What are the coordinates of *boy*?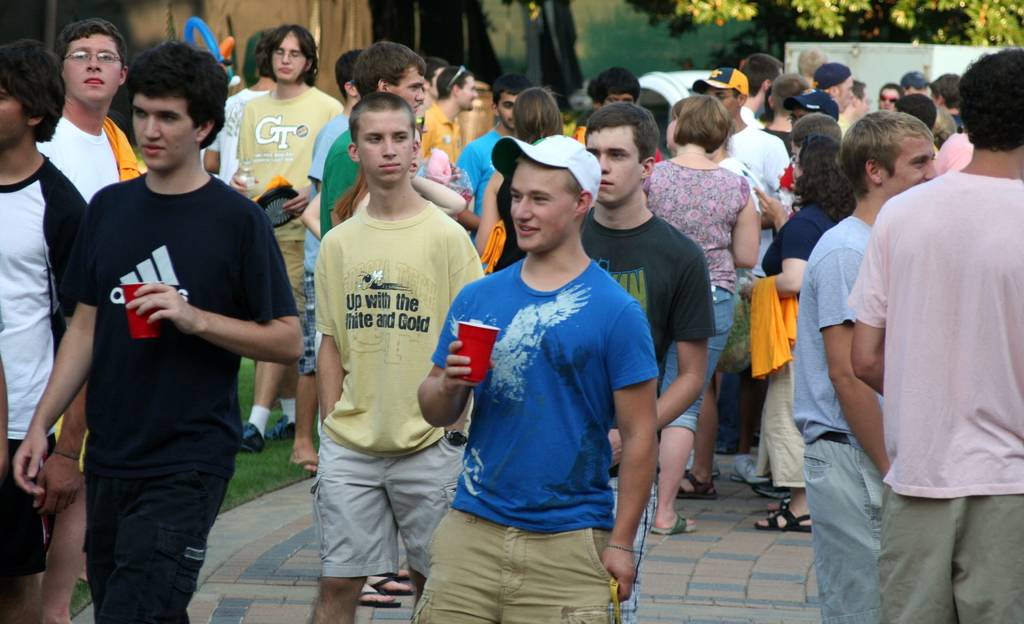
320/40/425/239.
